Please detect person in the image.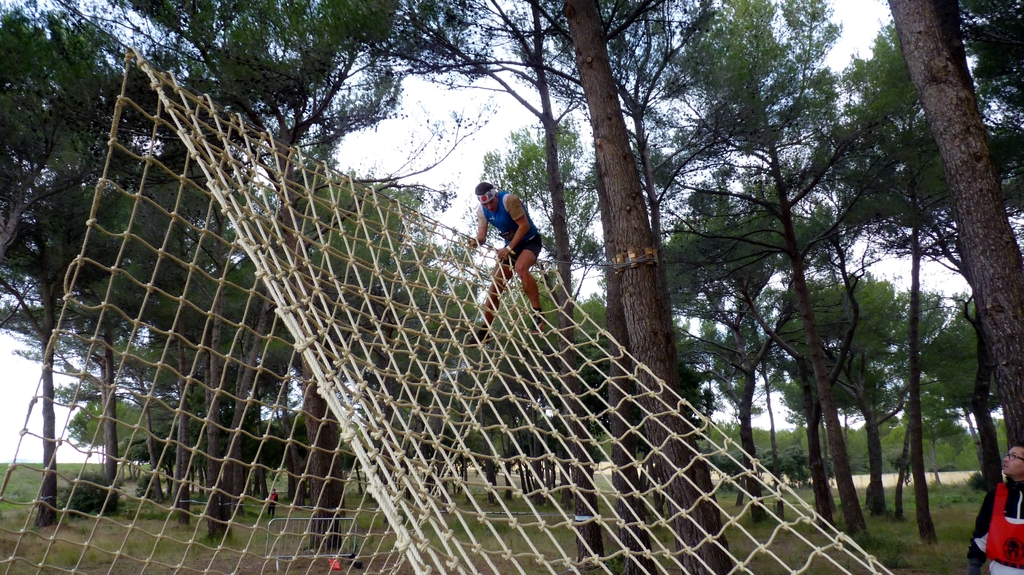
(485, 173, 542, 301).
